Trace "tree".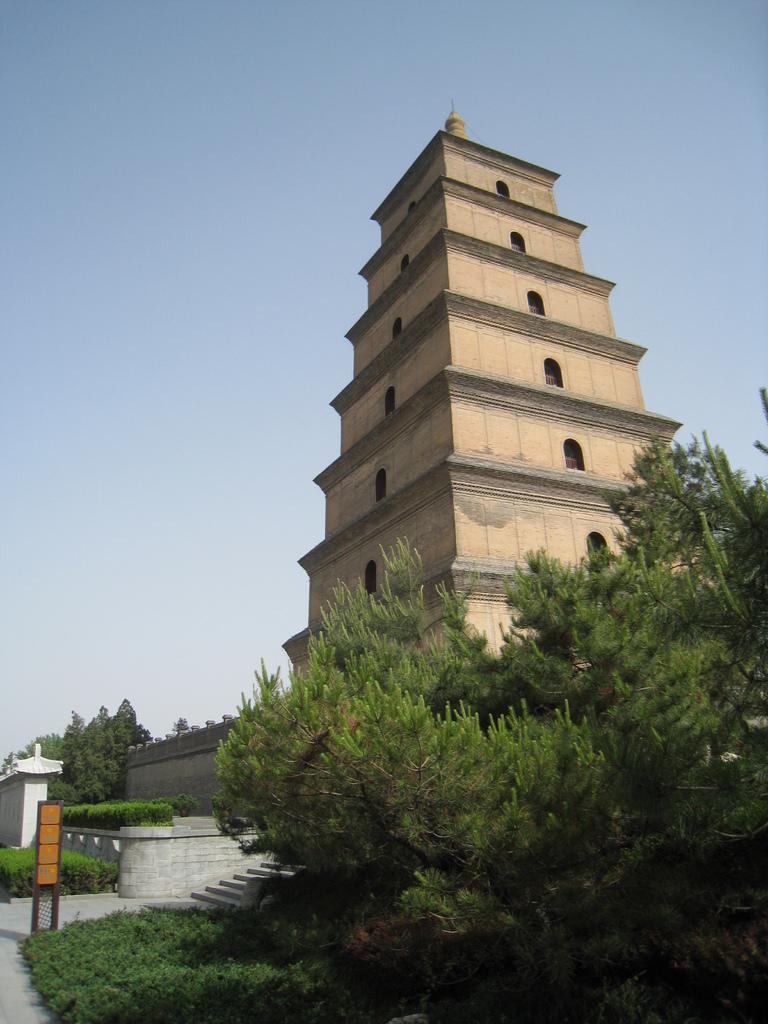
Traced to rect(43, 708, 140, 806).
